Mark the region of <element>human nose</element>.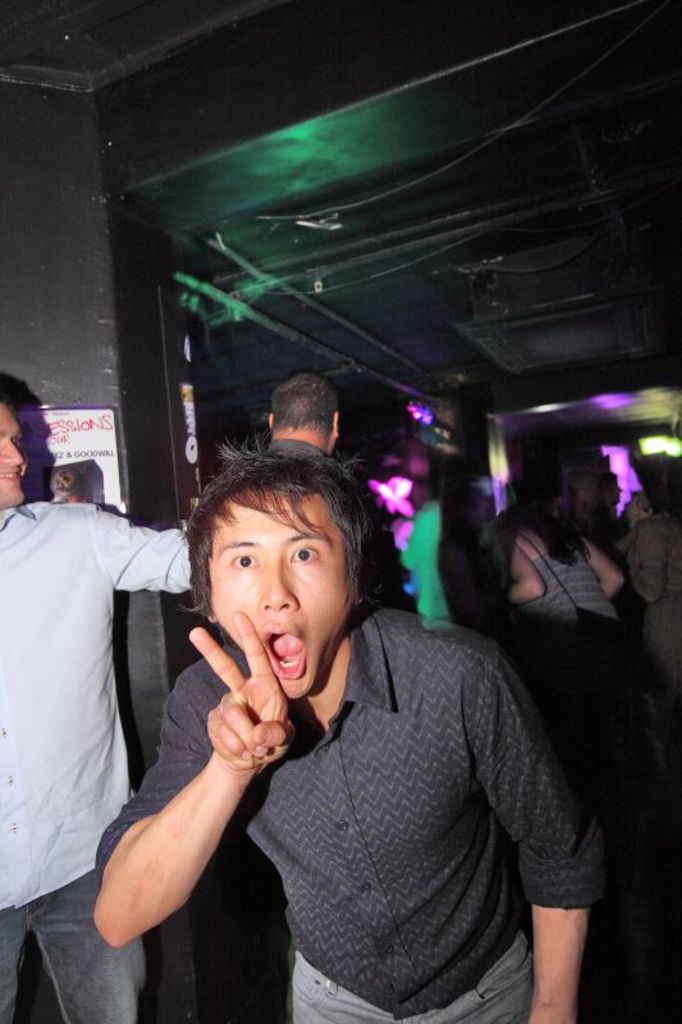
Region: pyautogui.locateOnScreen(4, 433, 27, 468).
